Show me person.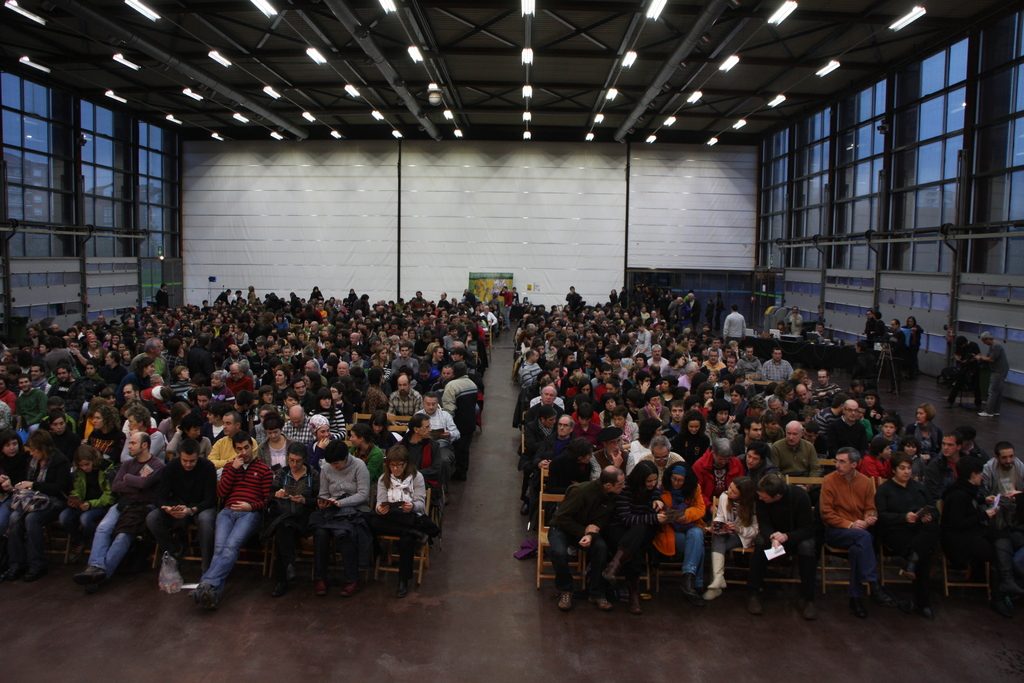
person is here: bbox(234, 393, 252, 411).
